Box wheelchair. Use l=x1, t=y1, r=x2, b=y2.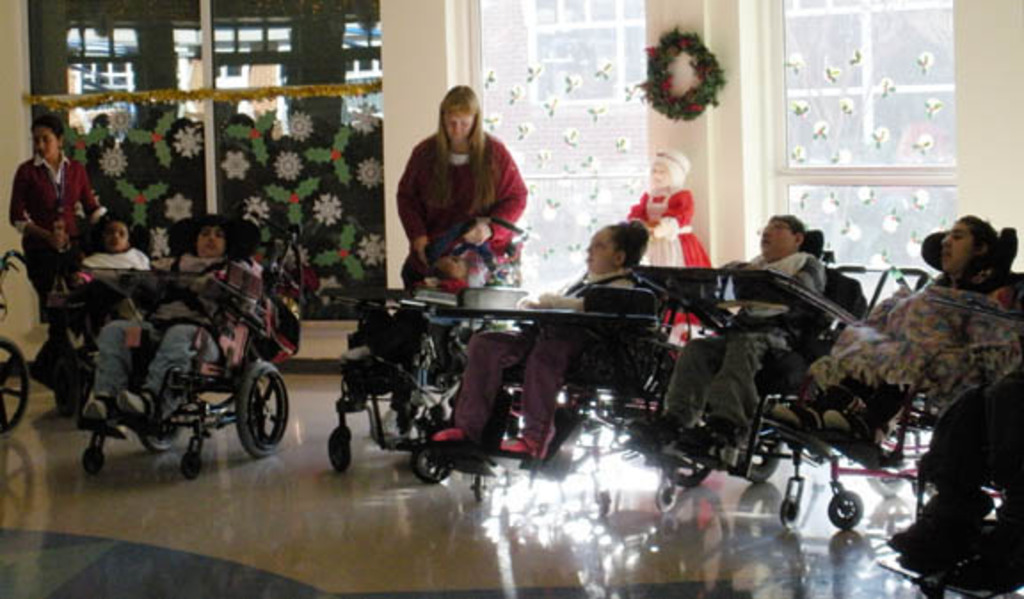
l=880, t=368, r=1022, b=597.
